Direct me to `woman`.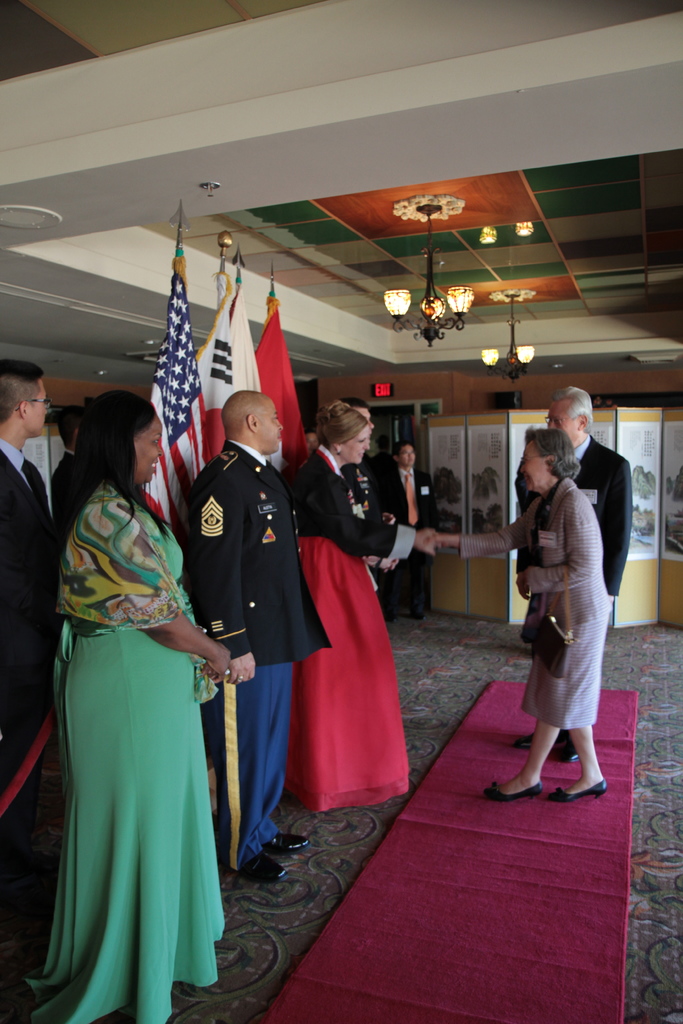
Direction: select_region(420, 421, 624, 803).
